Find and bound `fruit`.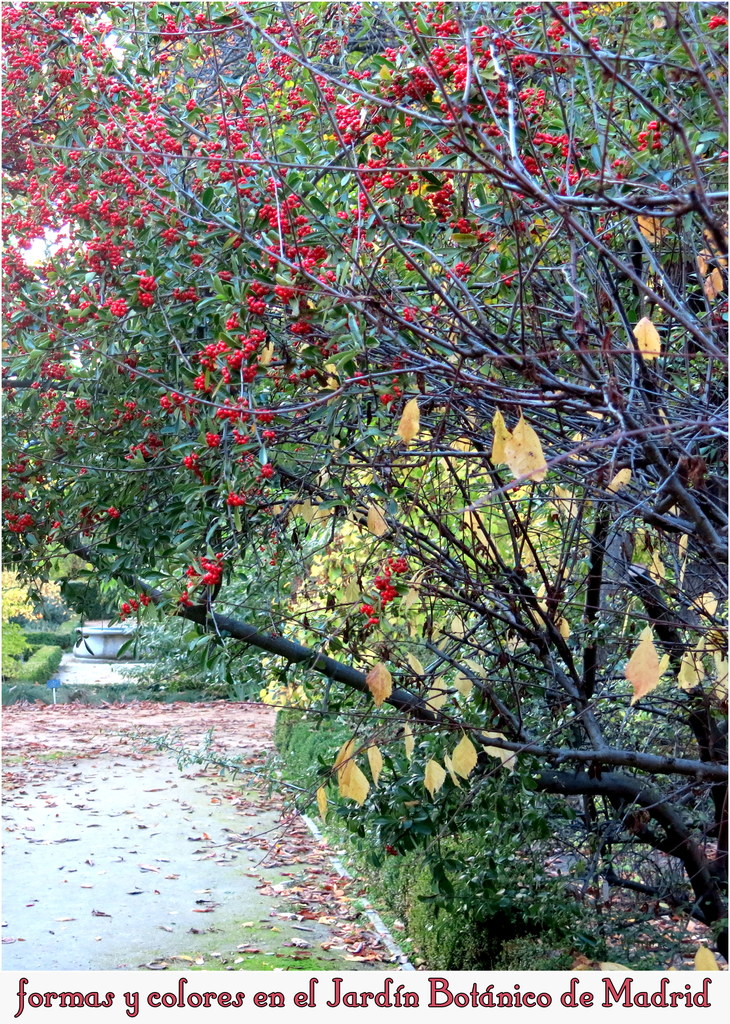
Bound: region(49, 518, 60, 529).
